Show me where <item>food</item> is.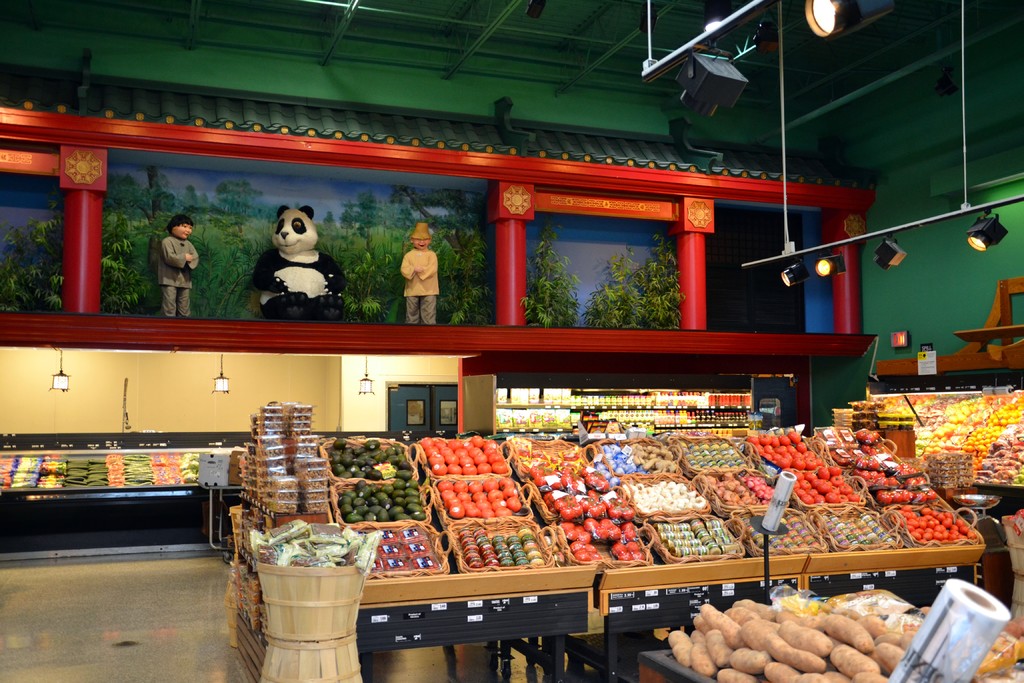
<item>food</item> is at box(336, 477, 428, 522).
